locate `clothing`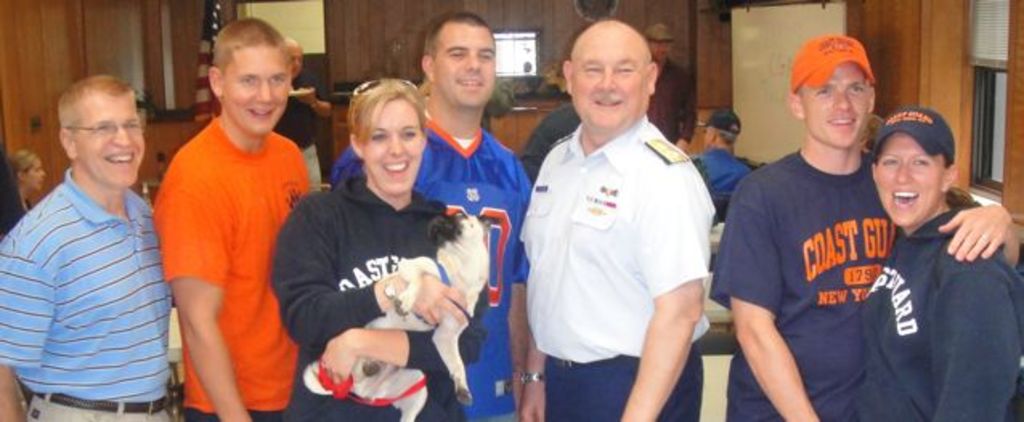
rect(525, 122, 703, 420)
